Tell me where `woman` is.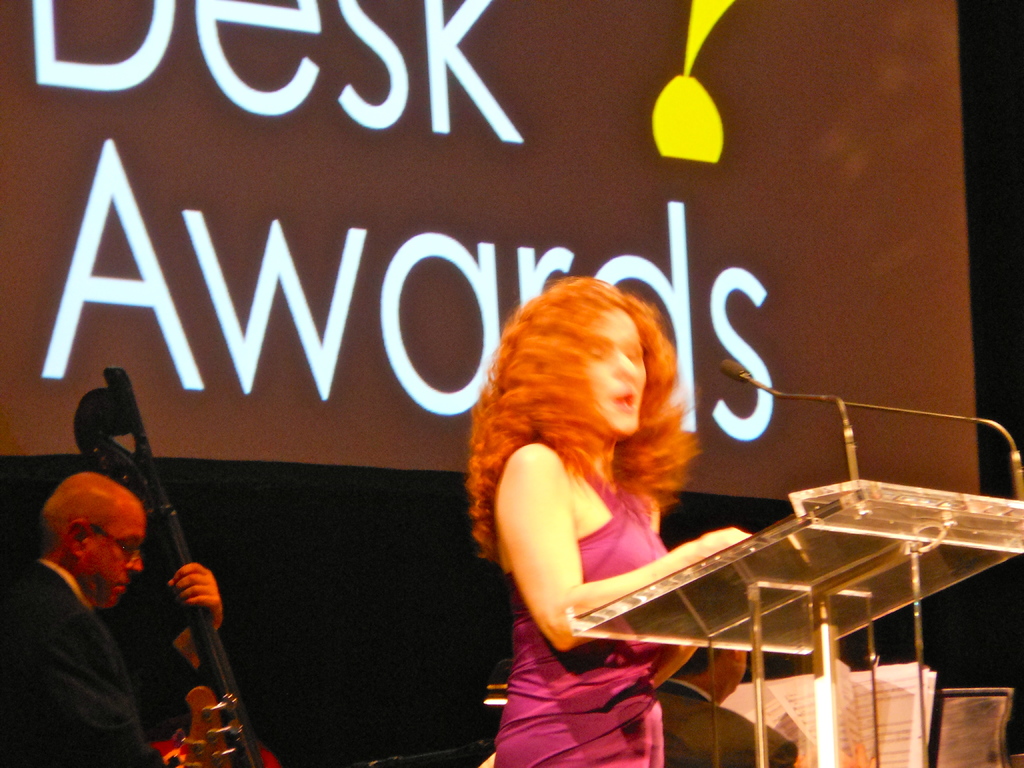
`woman` is at crop(489, 270, 835, 746).
